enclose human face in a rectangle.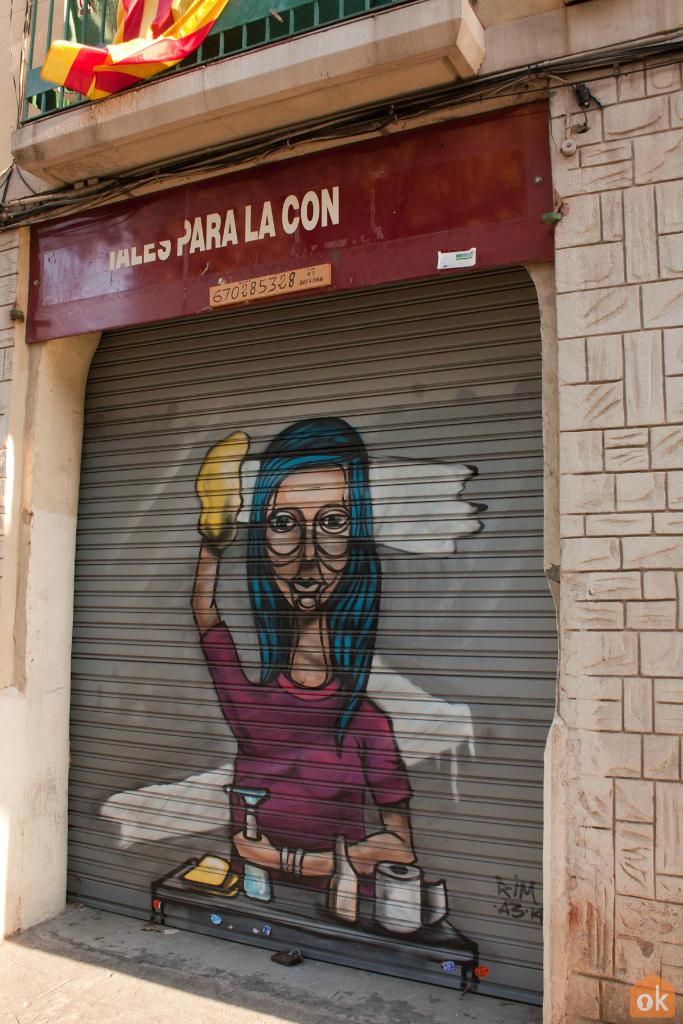
(x1=253, y1=460, x2=358, y2=611).
